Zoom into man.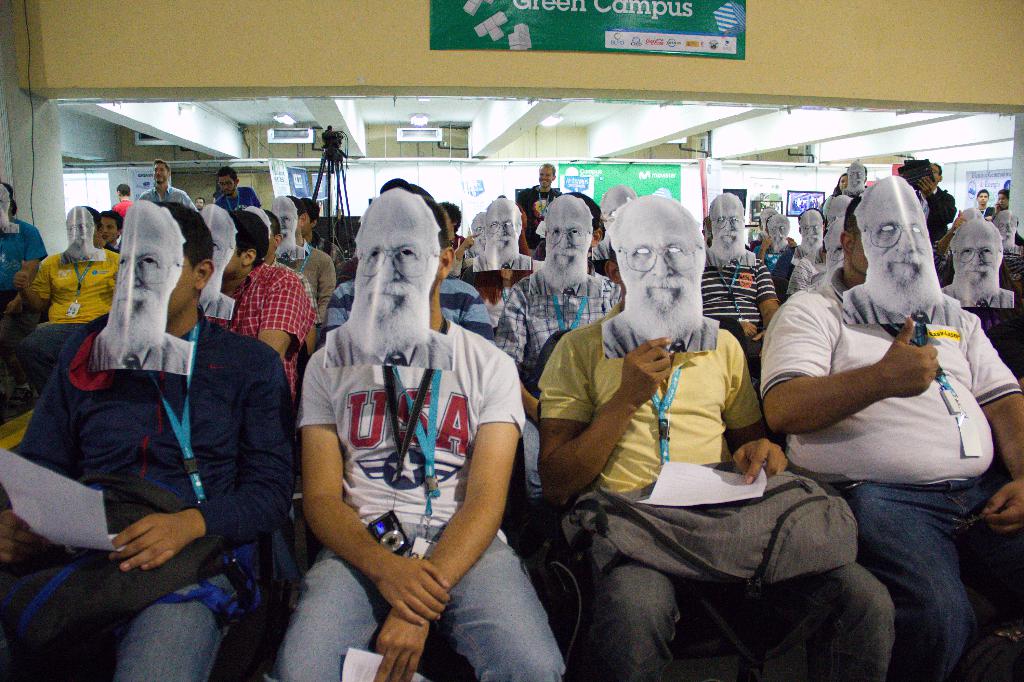
Zoom target: <region>86, 199, 199, 379</region>.
